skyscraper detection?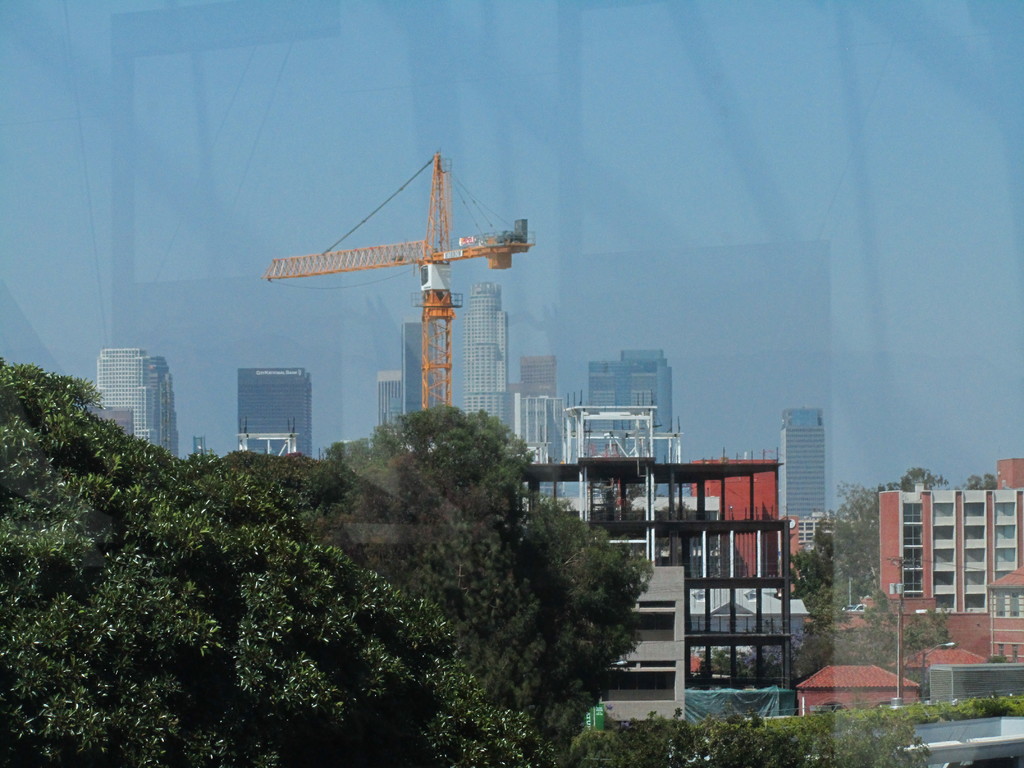
[404, 313, 429, 415]
